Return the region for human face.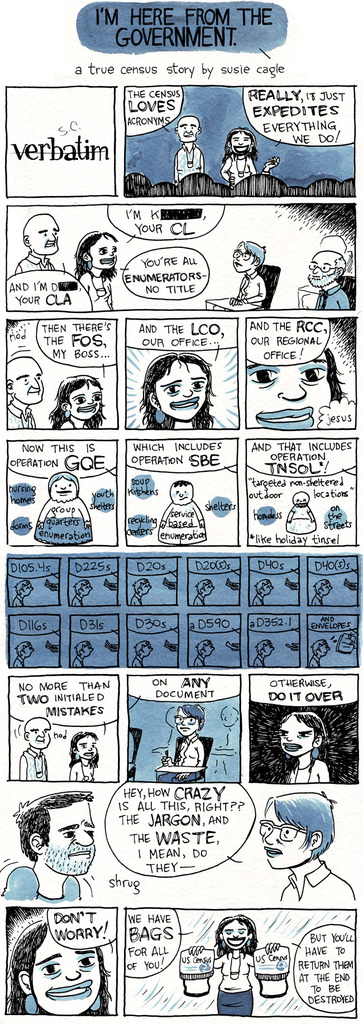
select_region(309, 251, 338, 287).
